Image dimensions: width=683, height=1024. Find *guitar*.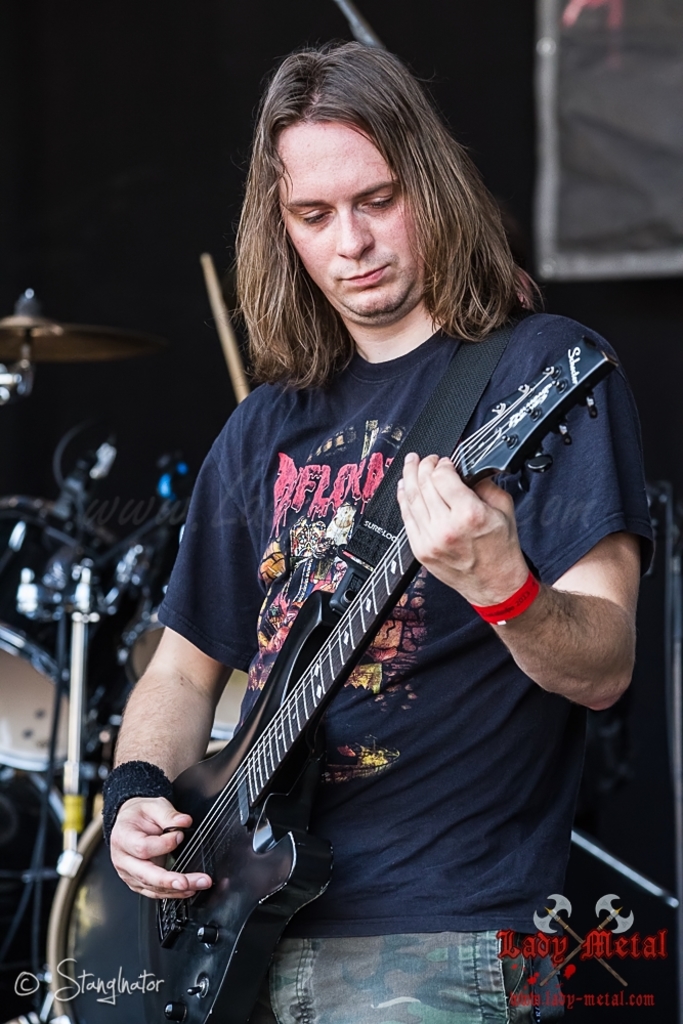
120,315,613,994.
